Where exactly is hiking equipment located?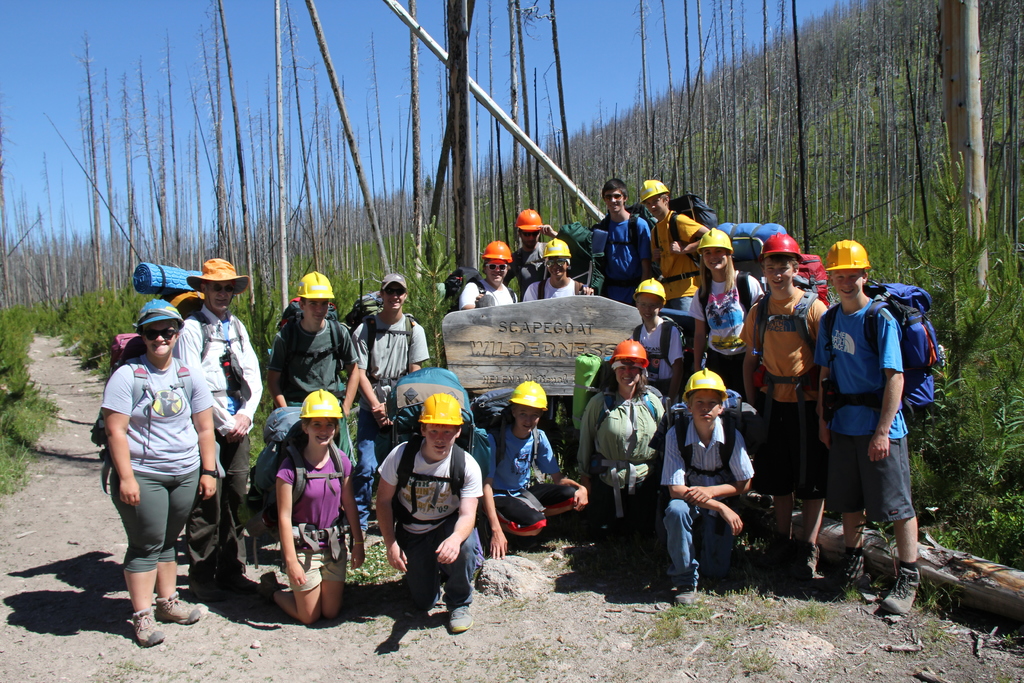
Its bounding box is (124, 607, 175, 657).
